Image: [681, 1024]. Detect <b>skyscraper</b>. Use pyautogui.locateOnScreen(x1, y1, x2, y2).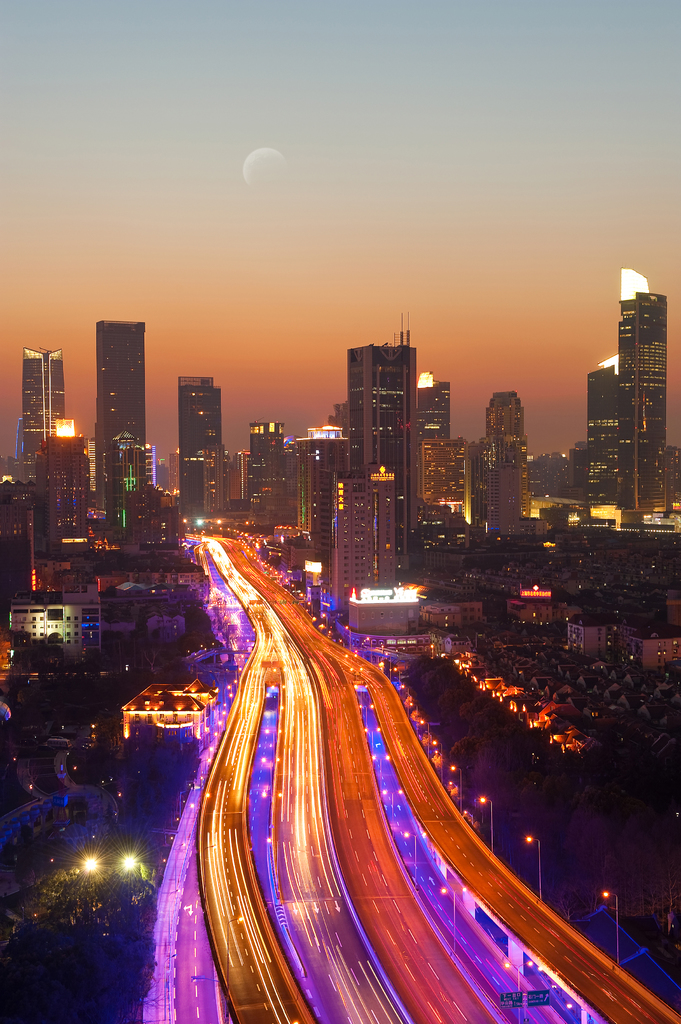
pyautogui.locateOnScreen(85, 321, 155, 505).
